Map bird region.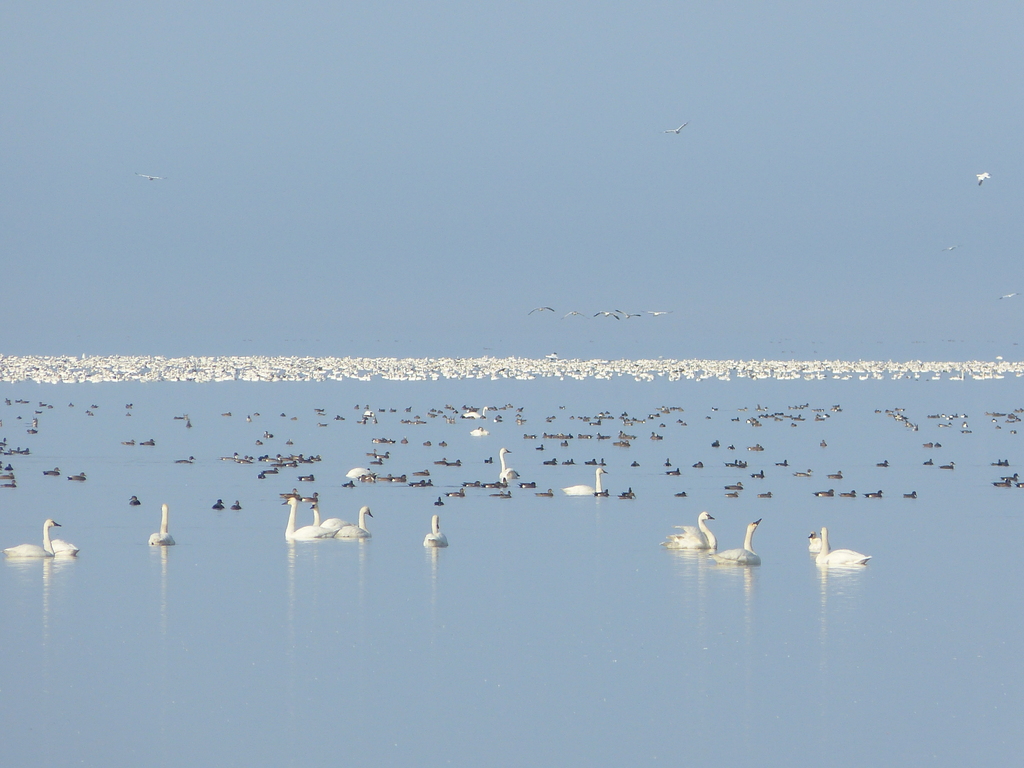
Mapped to left=404, top=406, right=412, bottom=413.
